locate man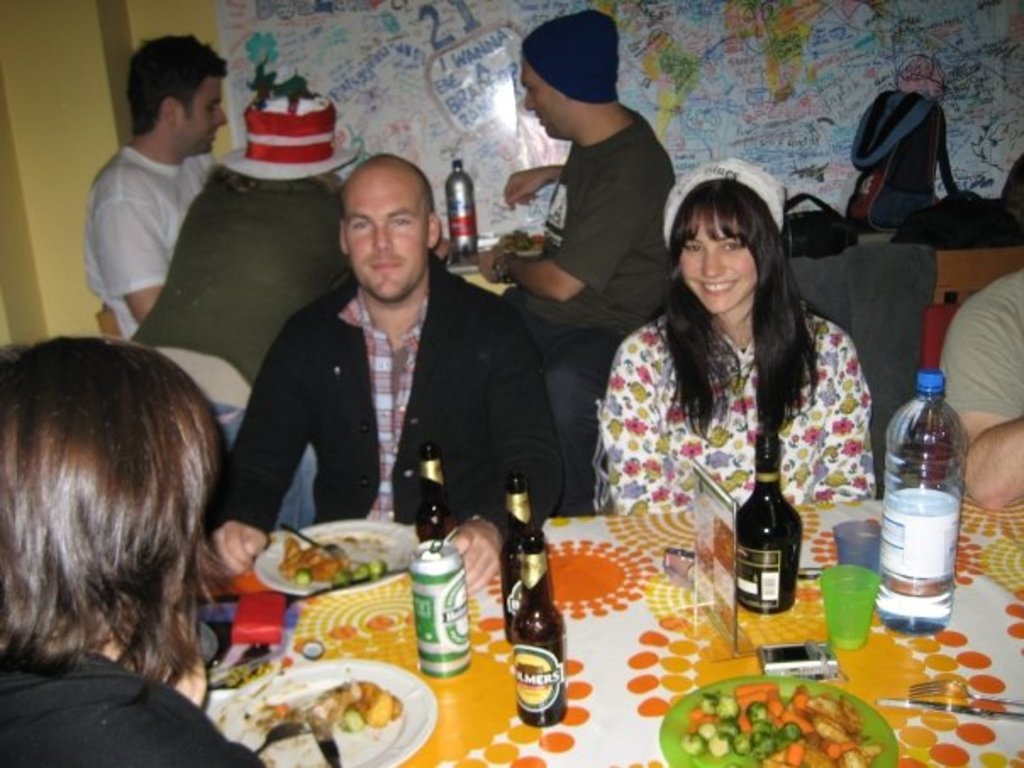
locate(939, 270, 1022, 514)
